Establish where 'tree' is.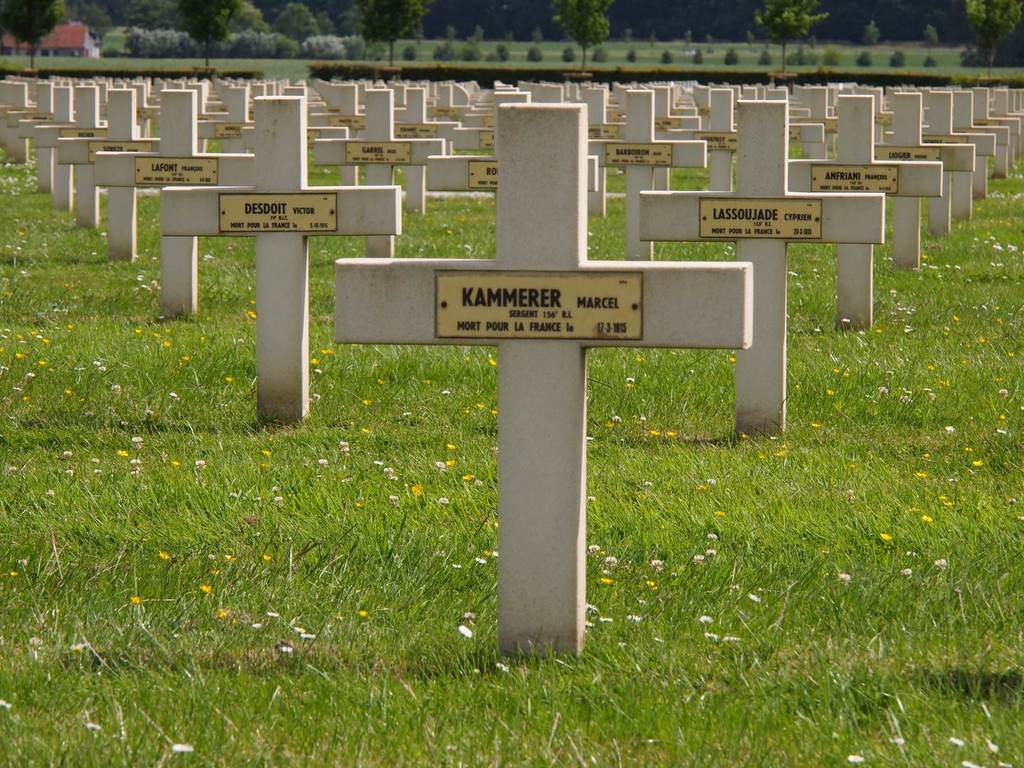
Established at 750/0/817/69.
